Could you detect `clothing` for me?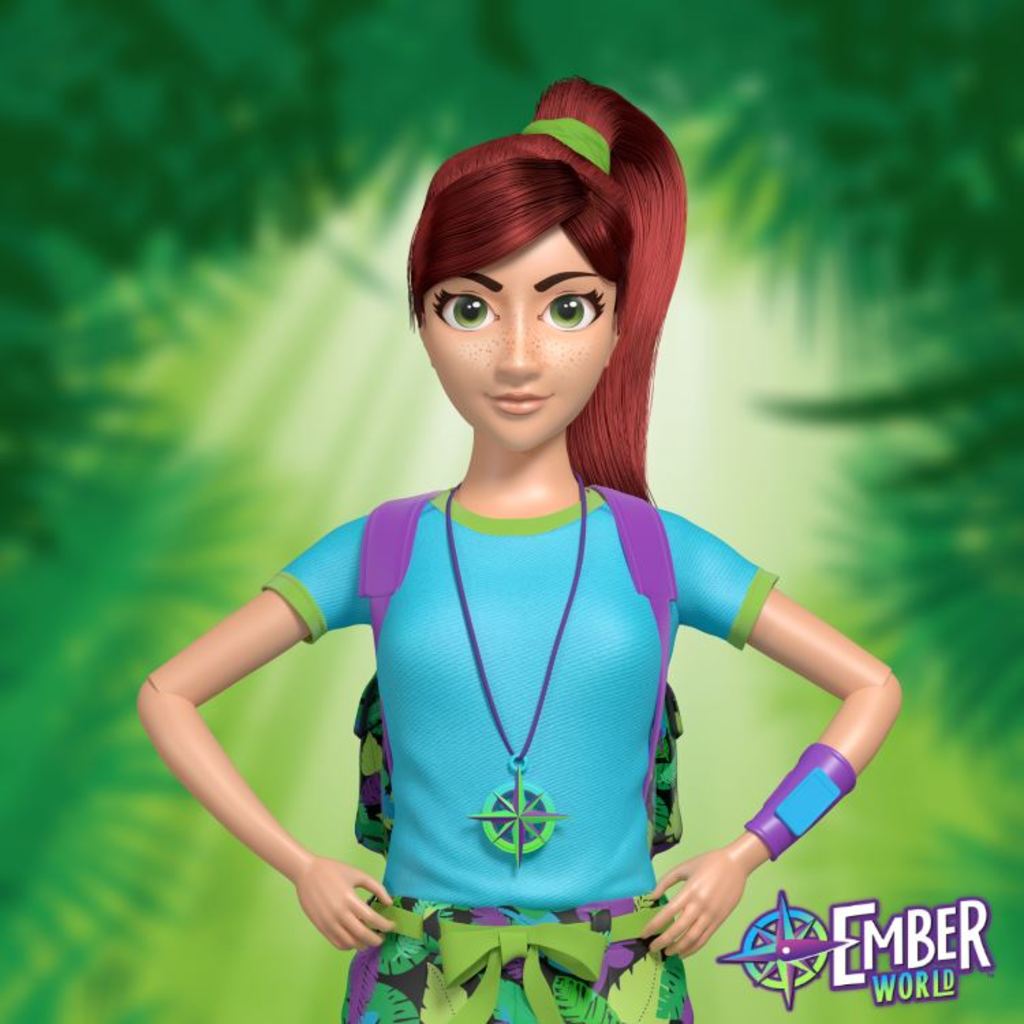
Detection result: detection(250, 483, 788, 1023).
